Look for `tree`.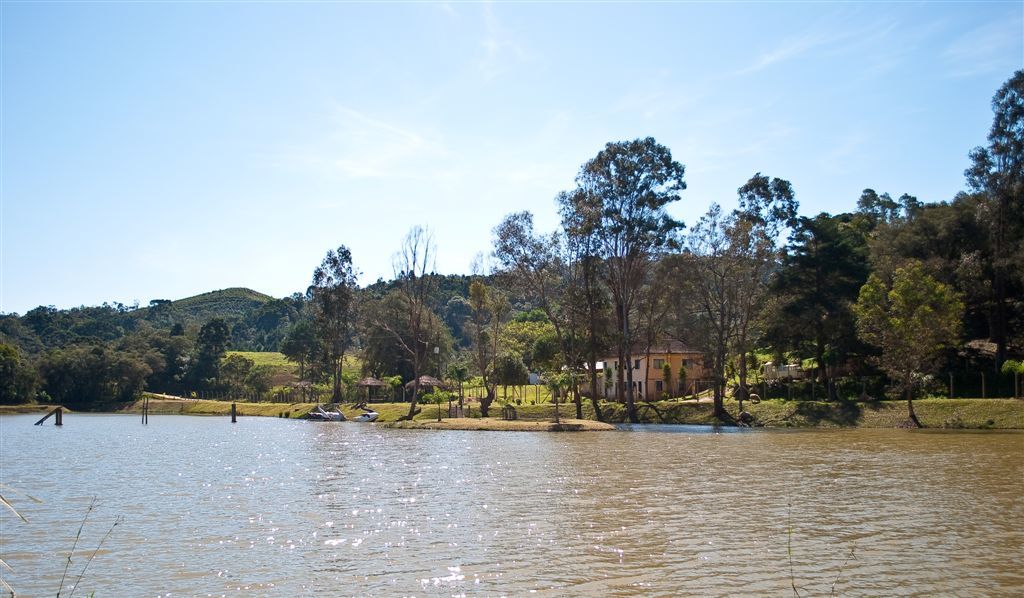
Found: <box>355,277,460,407</box>.
